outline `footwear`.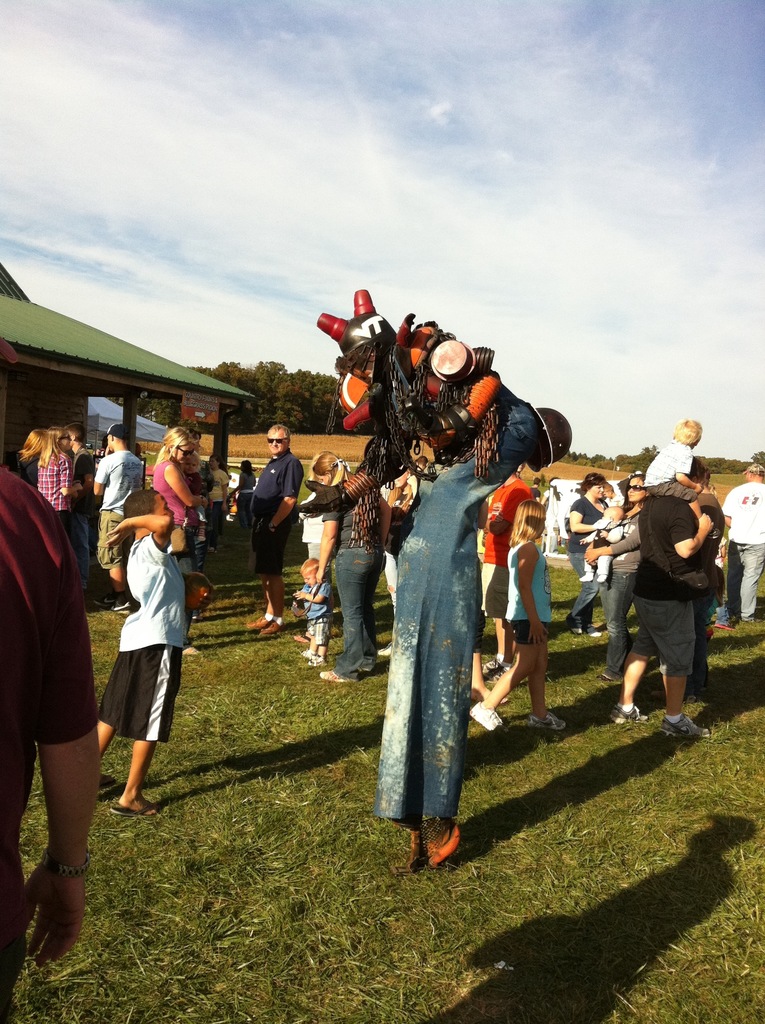
Outline: crop(739, 619, 755, 626).
